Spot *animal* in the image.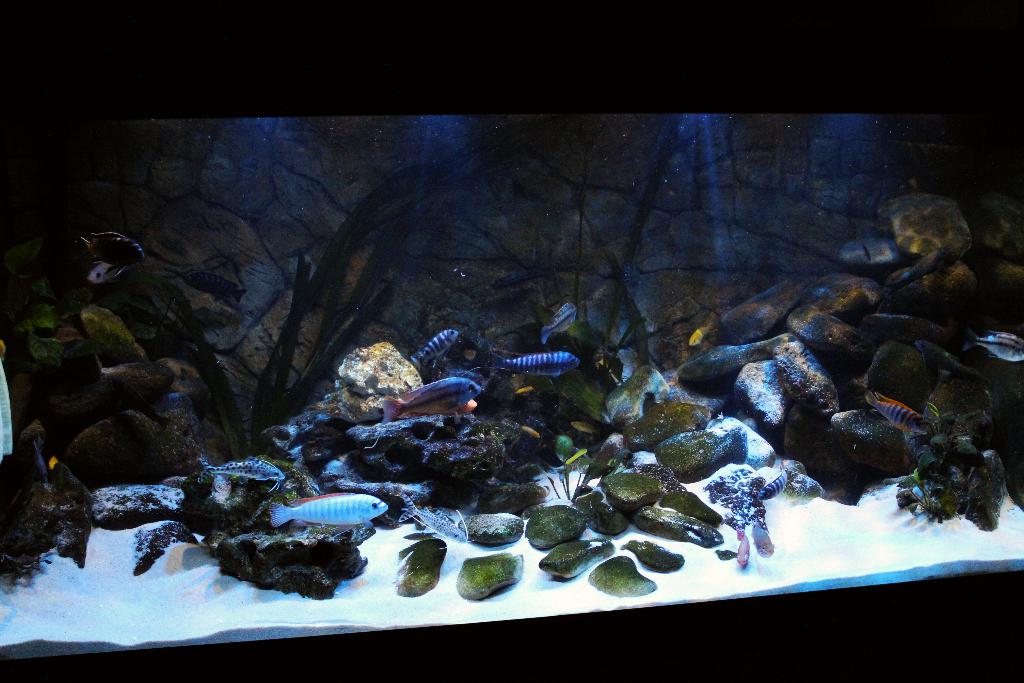
*animal* found at l=863, t=393, r=941, b=441.
